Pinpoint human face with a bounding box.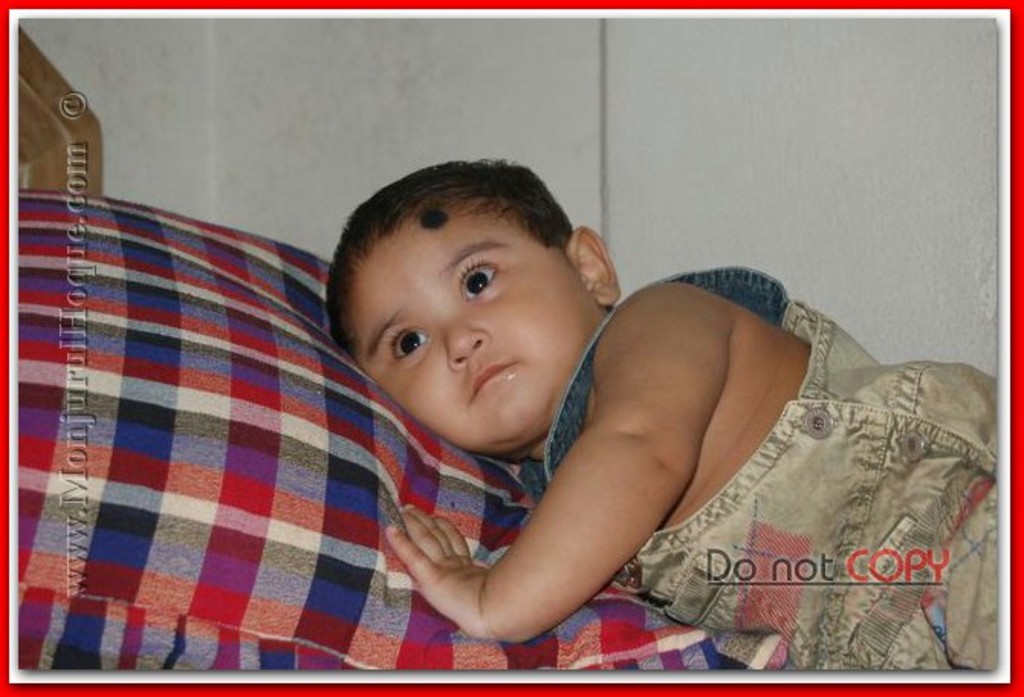
region(347, 200, 584, 457).
